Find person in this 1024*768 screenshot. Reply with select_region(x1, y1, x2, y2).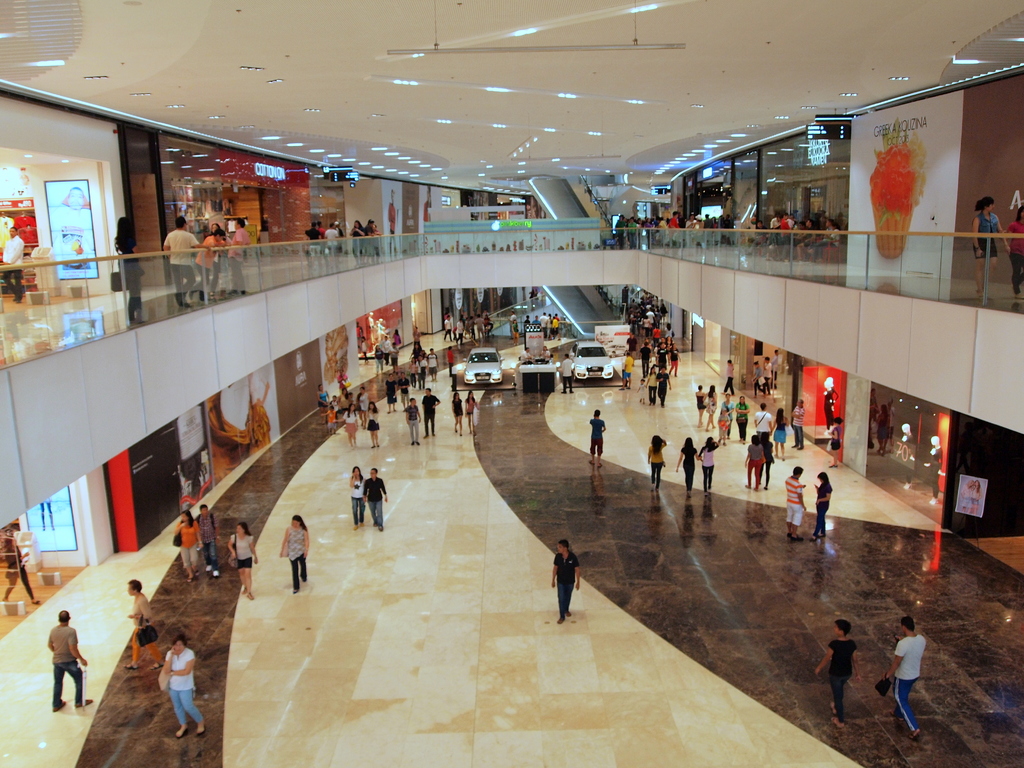
select_region(810, 472, 831, 540).
